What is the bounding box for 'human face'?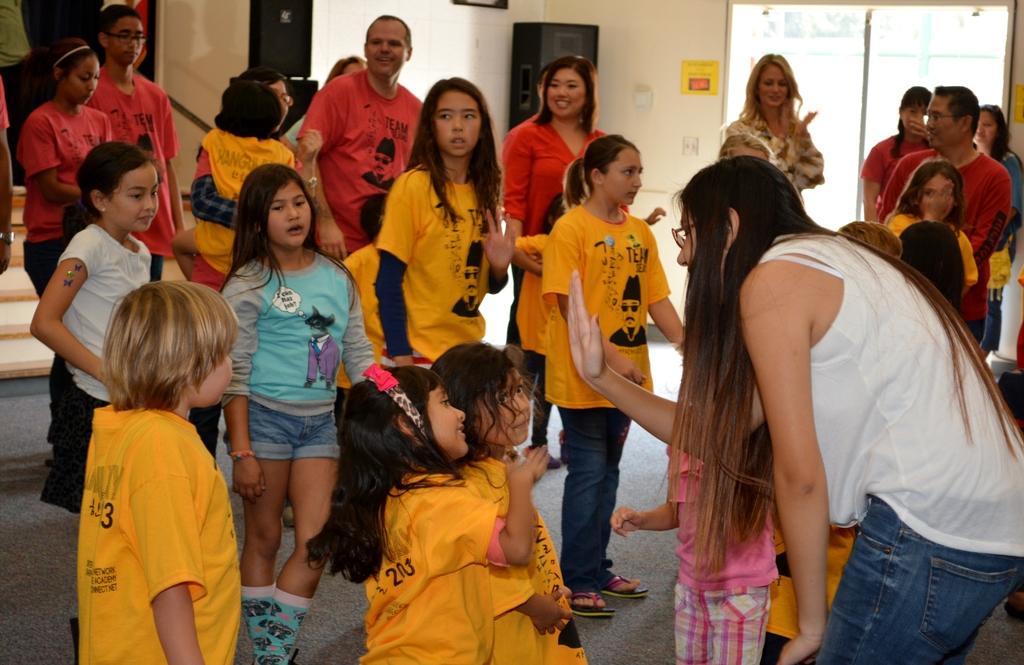
[left=899, top=99, right=929, bottom=139].
